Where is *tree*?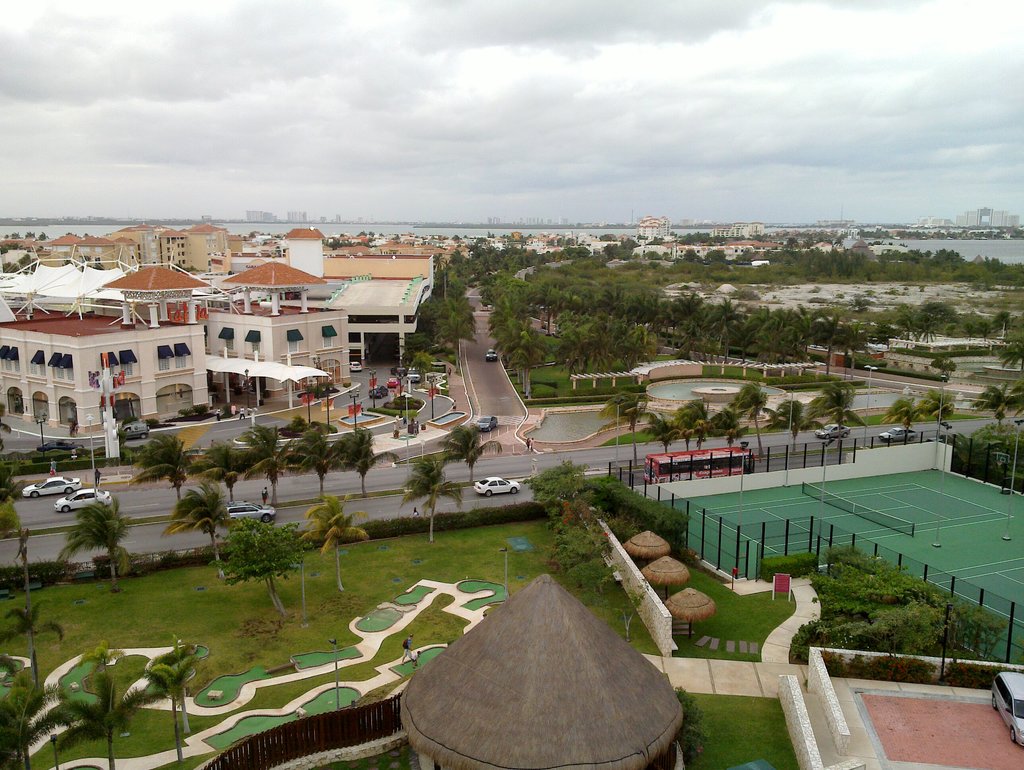
crop(407, 448, 465, 556).
